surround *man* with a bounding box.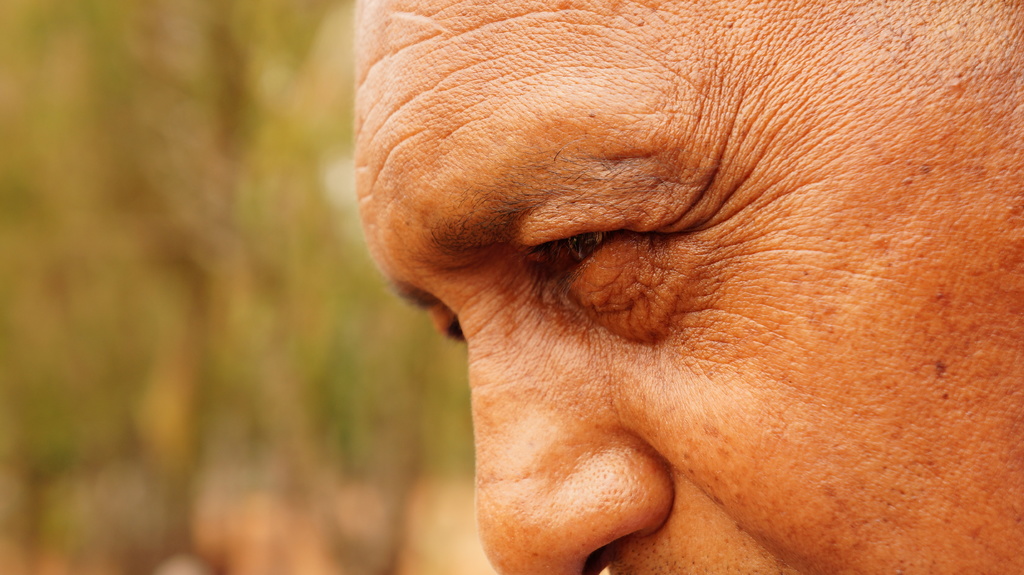
Rect(351, 0, 1022, 574).
